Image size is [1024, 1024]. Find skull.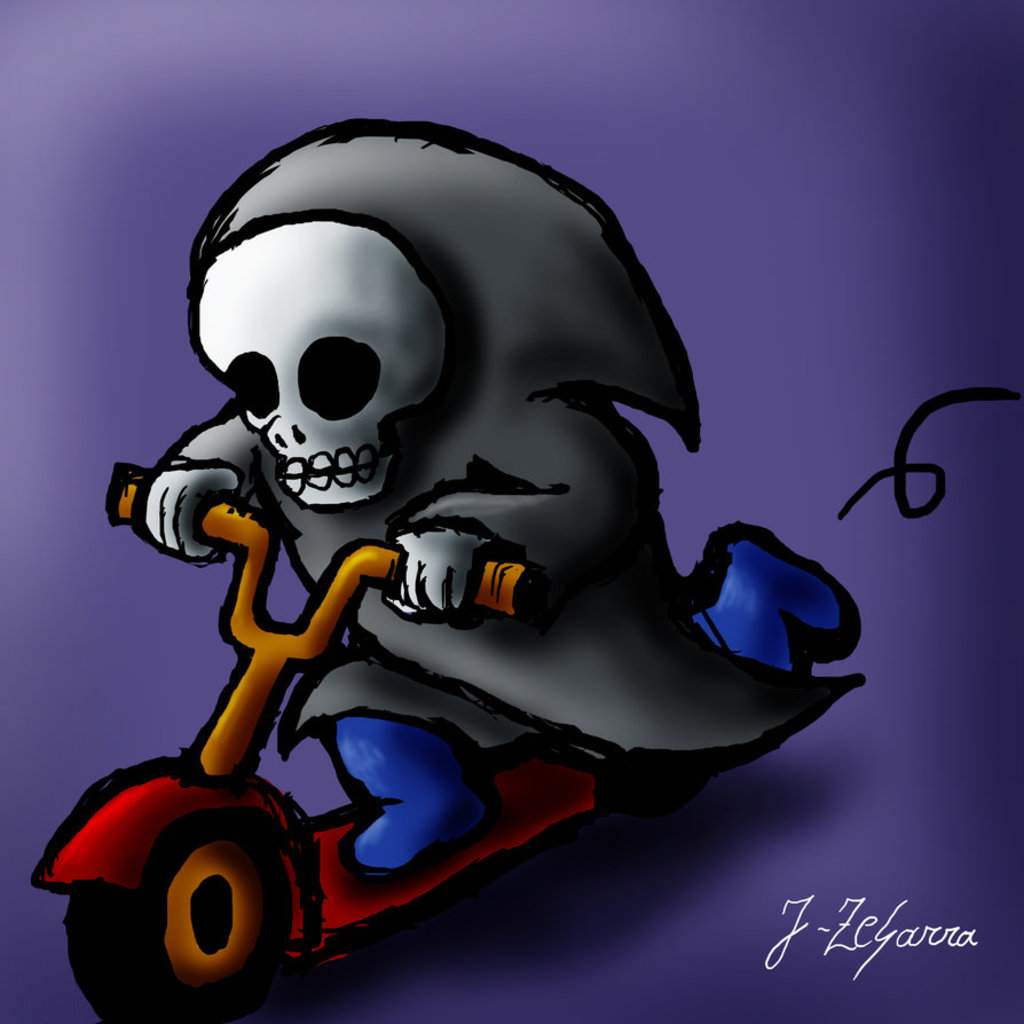
192,212,455,510.
